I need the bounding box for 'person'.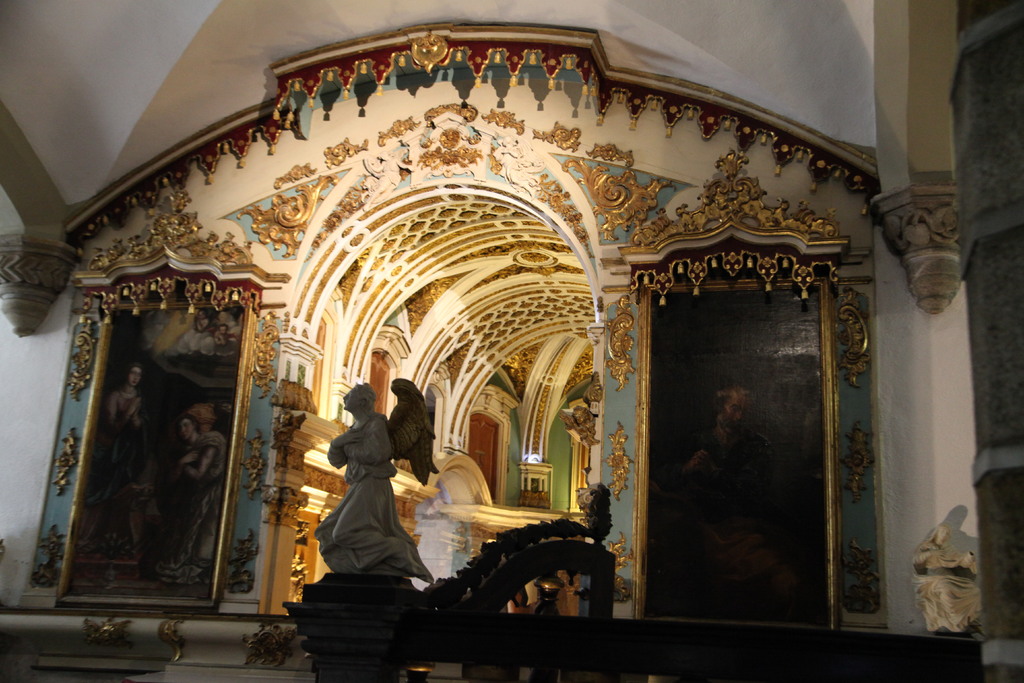
Here it is: (x1=154, y1=415, x2=227, y2=588).
